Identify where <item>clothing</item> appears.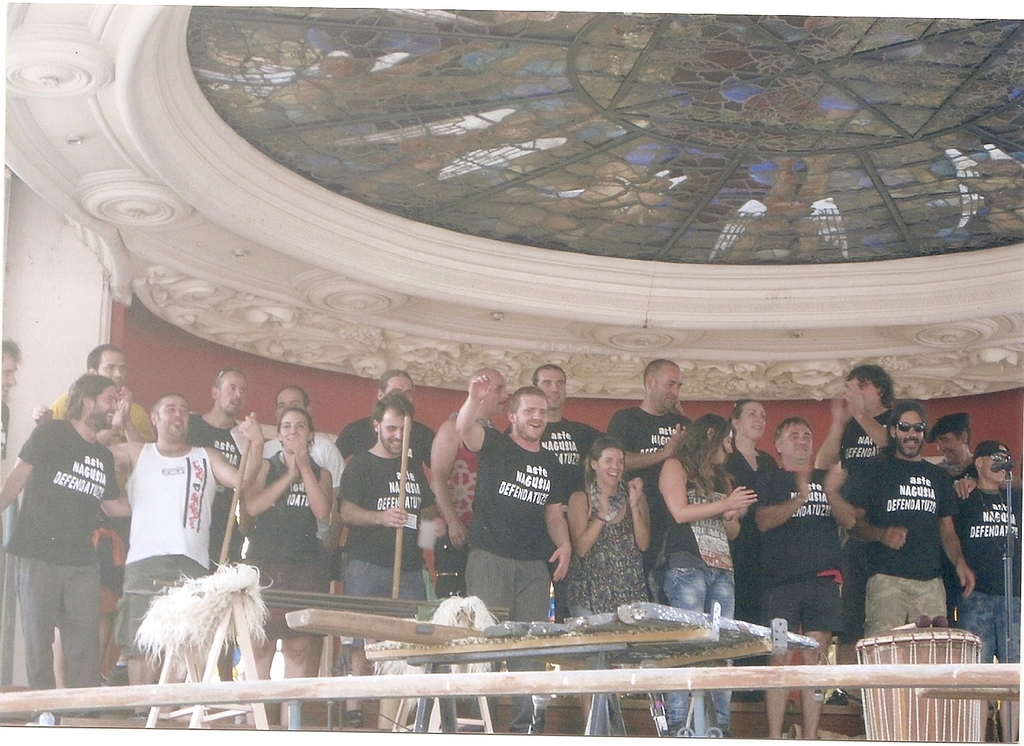
Appears at [598,403,704,555].
